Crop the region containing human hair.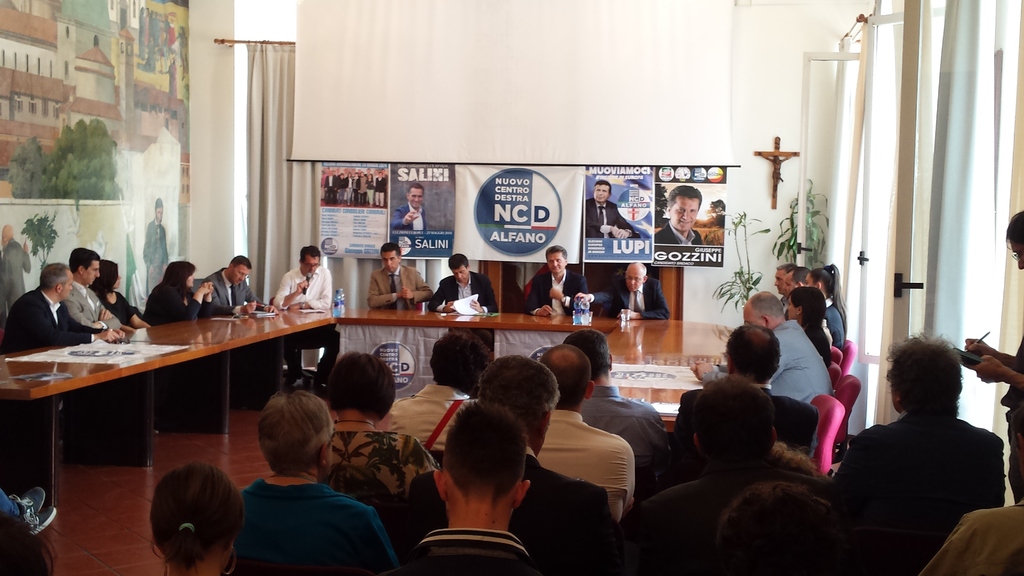
Crop region: {"x1": 593, "y1": 181, "x2": 612, "y2": 193}.
